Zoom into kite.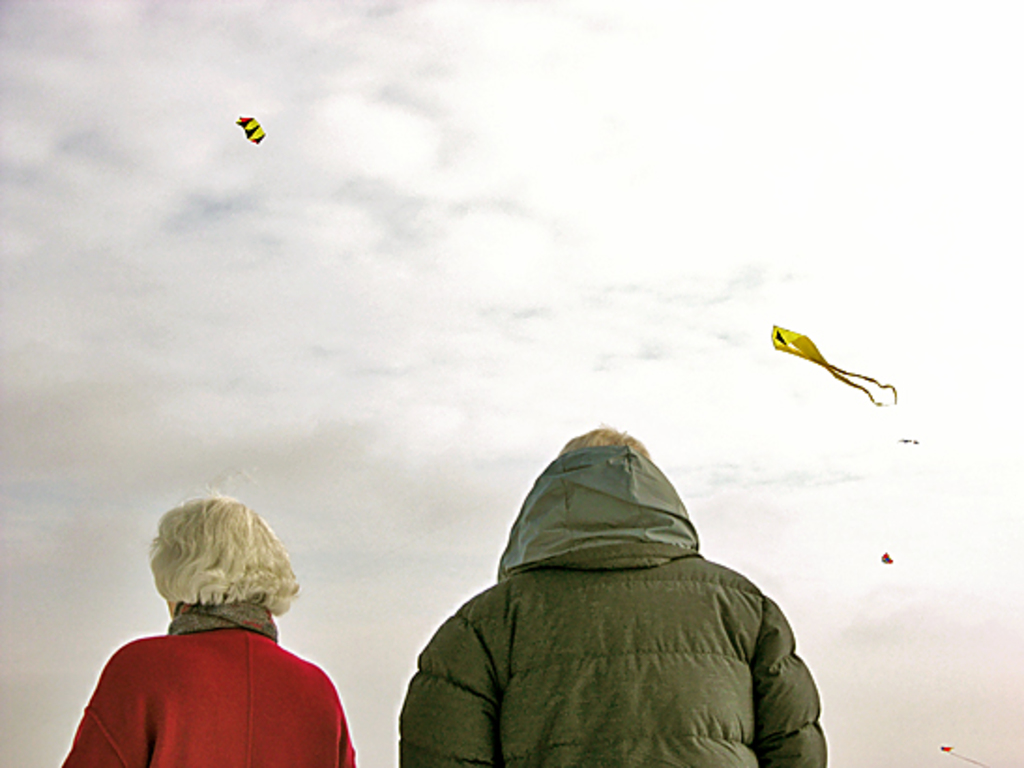
Zoom target: x1=876, y1=551, x2=900, y2=568.
